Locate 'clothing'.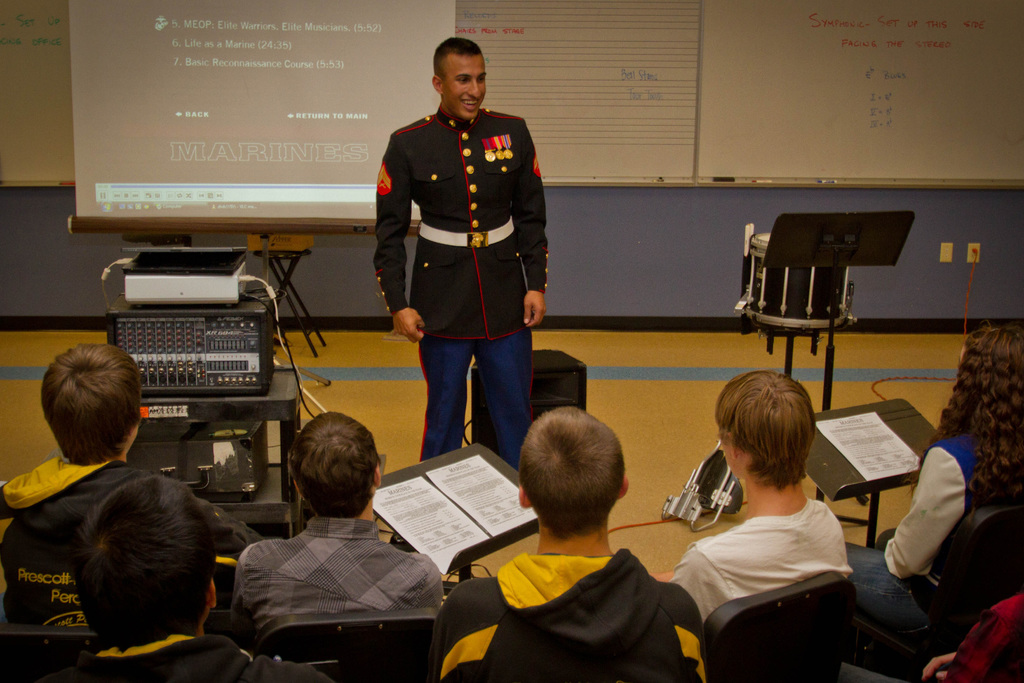
Bounding box: 665 513 847 623.
